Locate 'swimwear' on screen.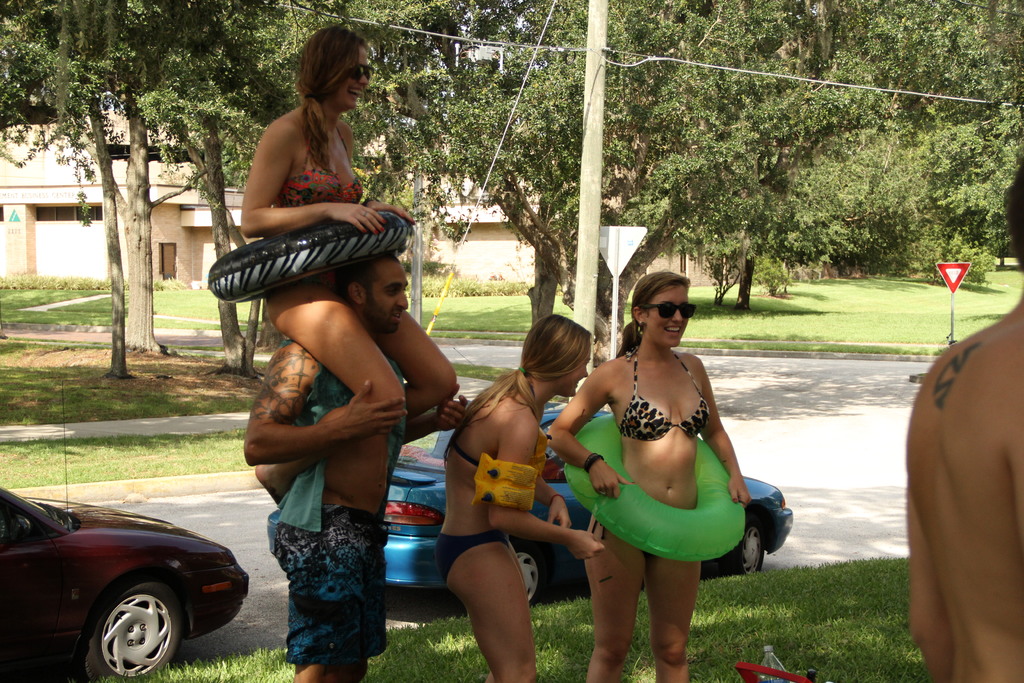
On screen at (left=265, top=512, right=397, bottom=660).
